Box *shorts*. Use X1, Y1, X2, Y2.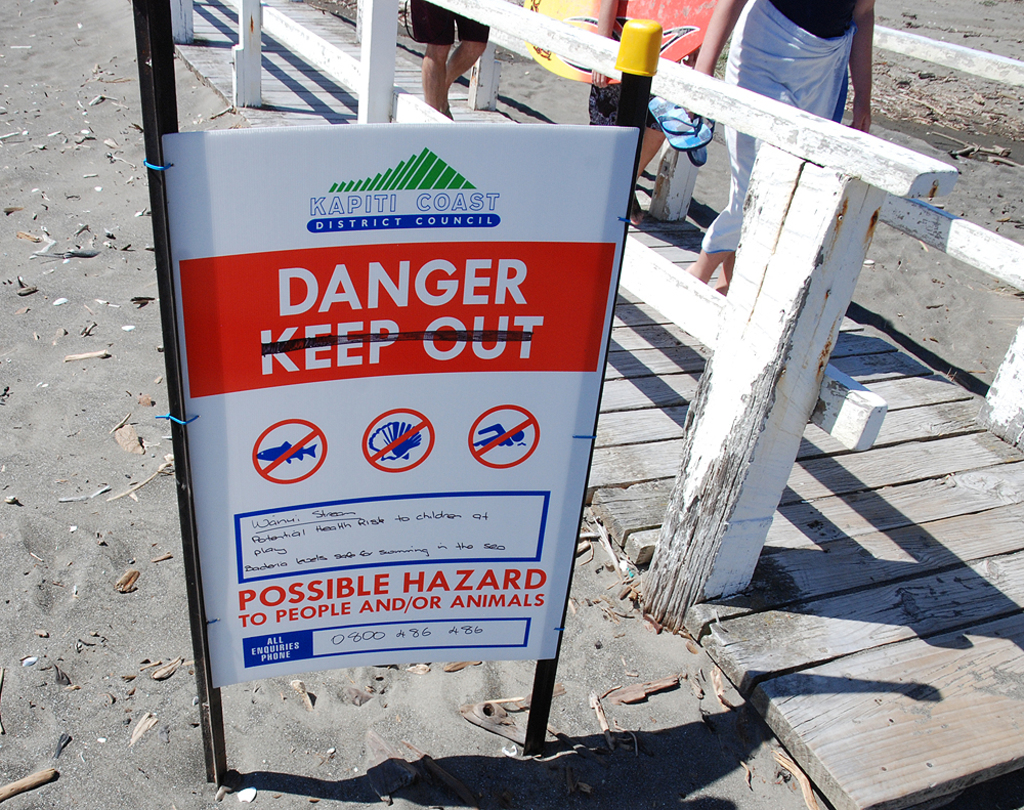
413, 0, 493, 47.
